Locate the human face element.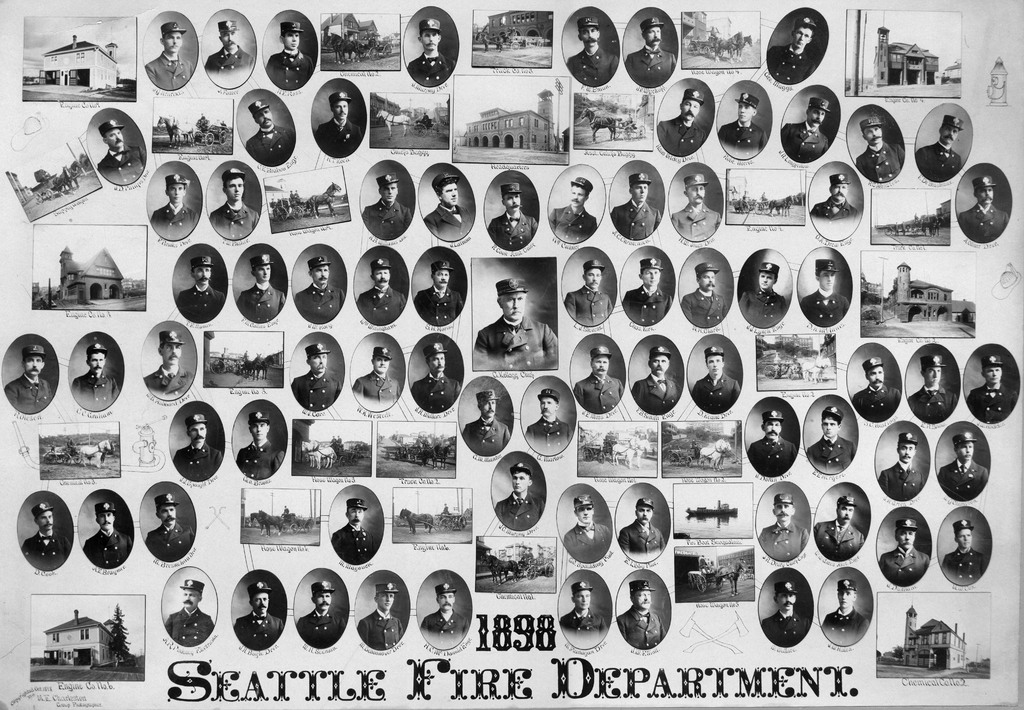
Element bbox: <box>90,350,108,371</box>.
